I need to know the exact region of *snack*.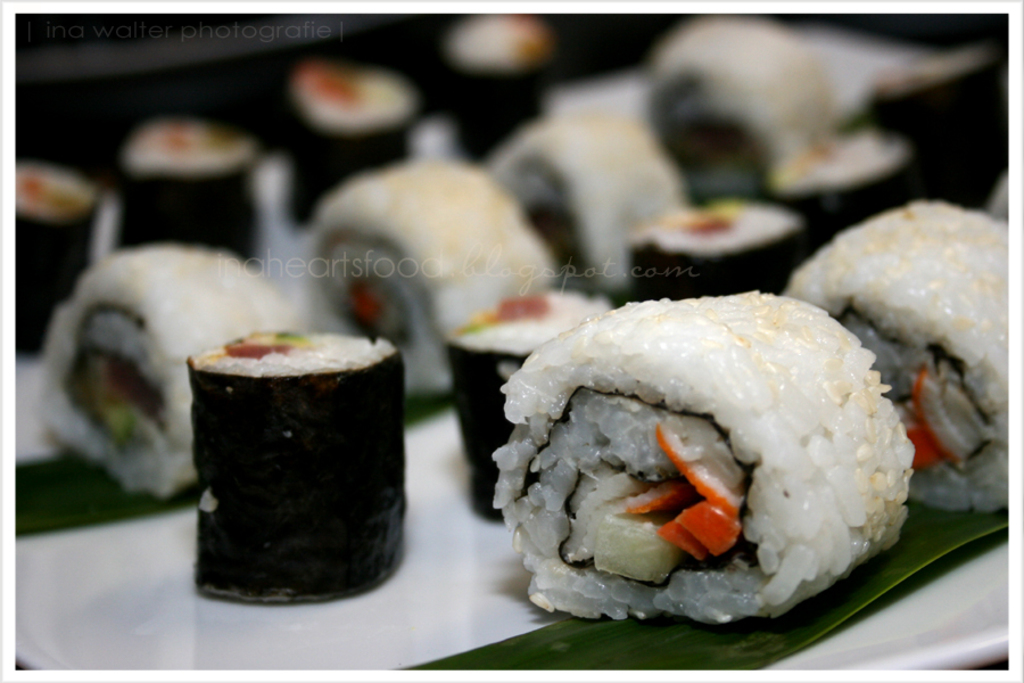
Region: box(518, 278, 928, 656).
